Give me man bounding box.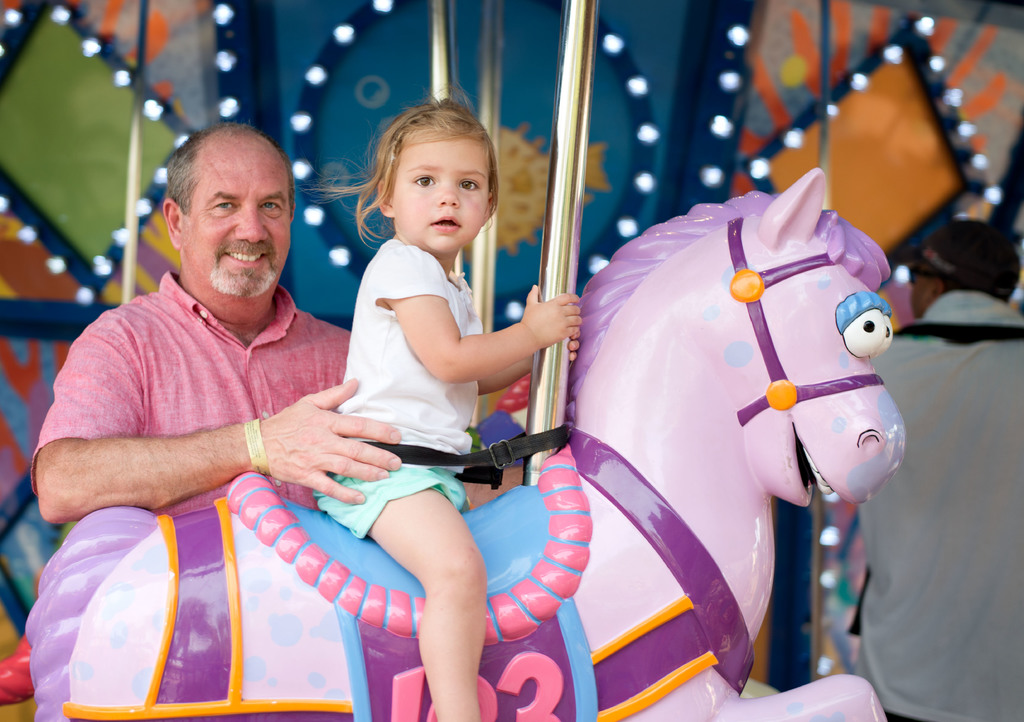
33, 122, 520, 511.
